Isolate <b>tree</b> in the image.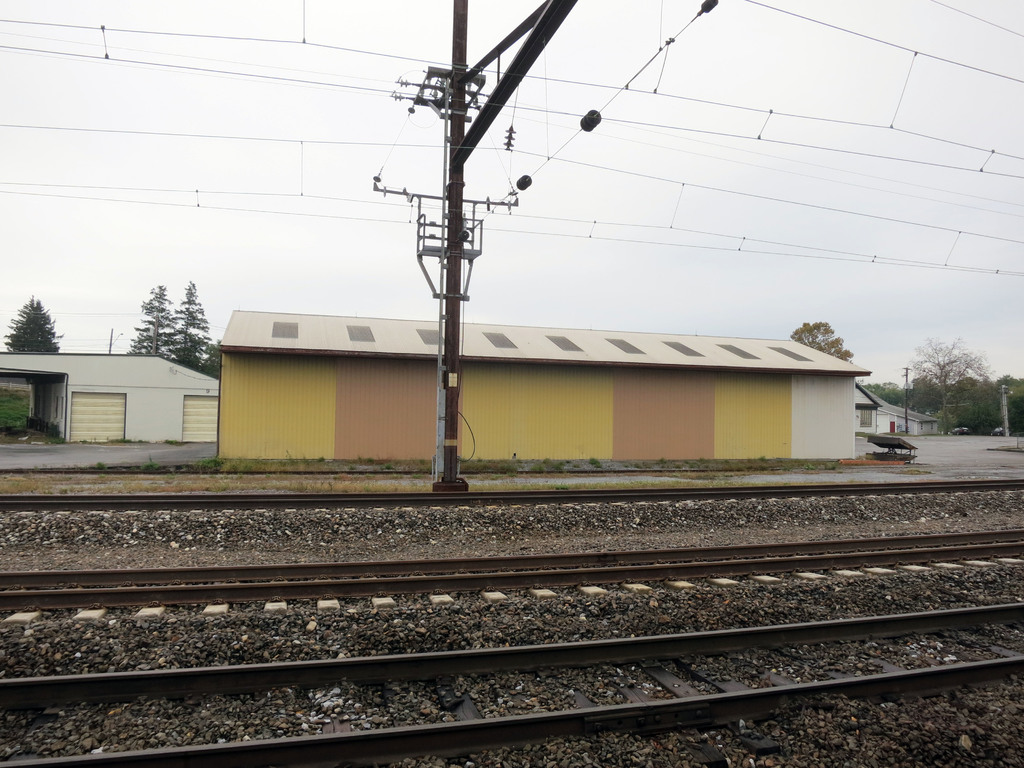
Isolated region: box=[168, 278, 216, 378].
